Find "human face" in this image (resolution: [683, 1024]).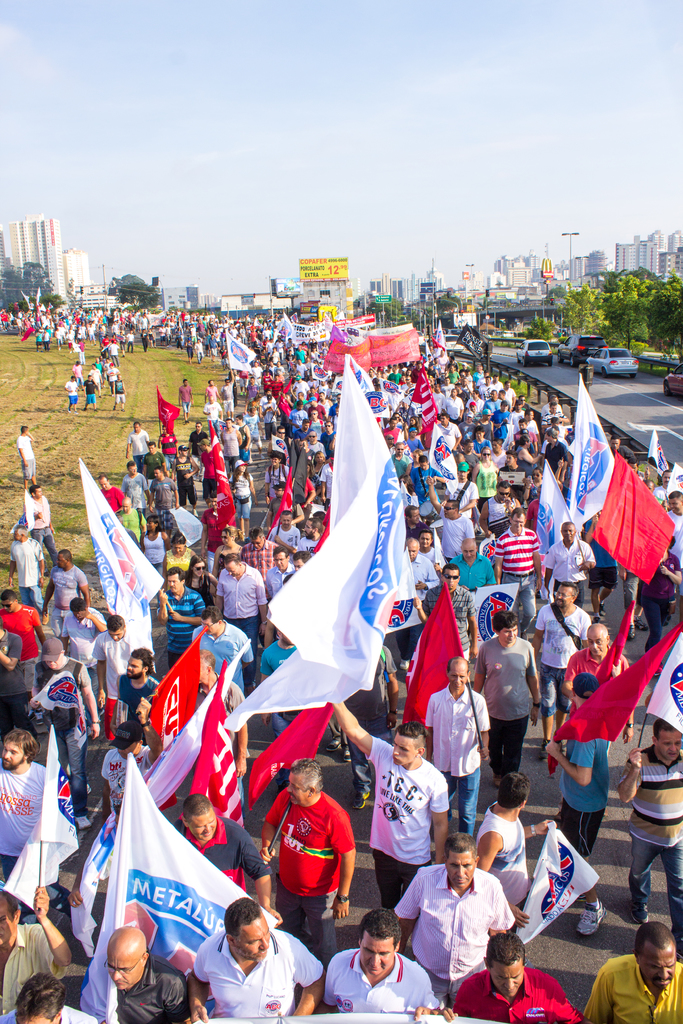
<region>562, 522, 576, 543</region>.
